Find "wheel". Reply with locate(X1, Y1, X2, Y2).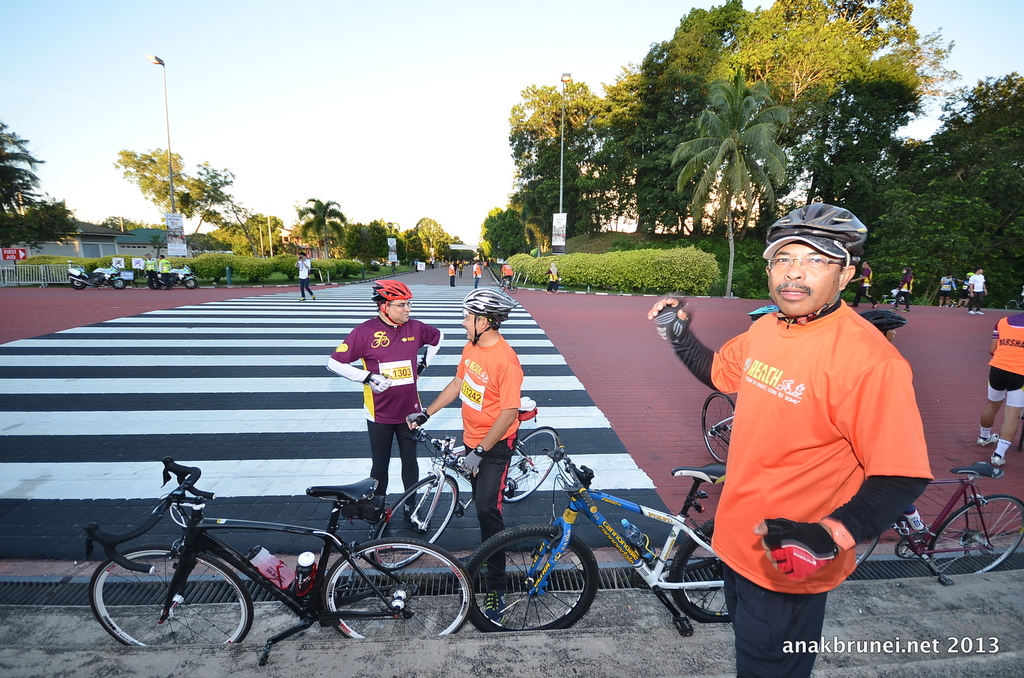
locate(109, 278, 125, 289).
